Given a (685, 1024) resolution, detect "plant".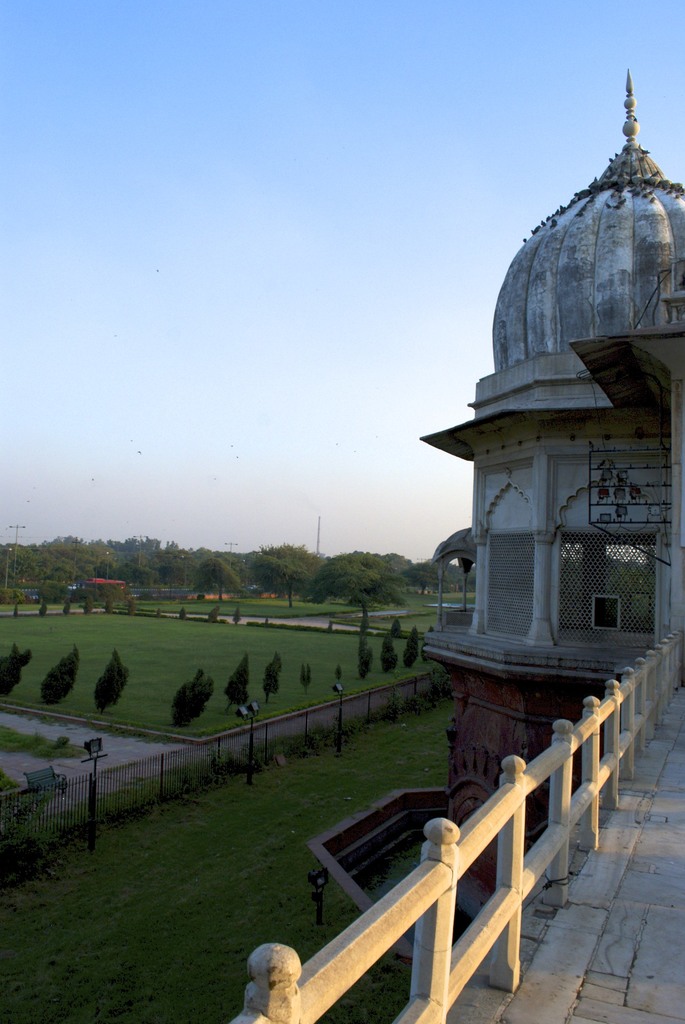
x1=3, y1=714, x2=90, y2=758.
